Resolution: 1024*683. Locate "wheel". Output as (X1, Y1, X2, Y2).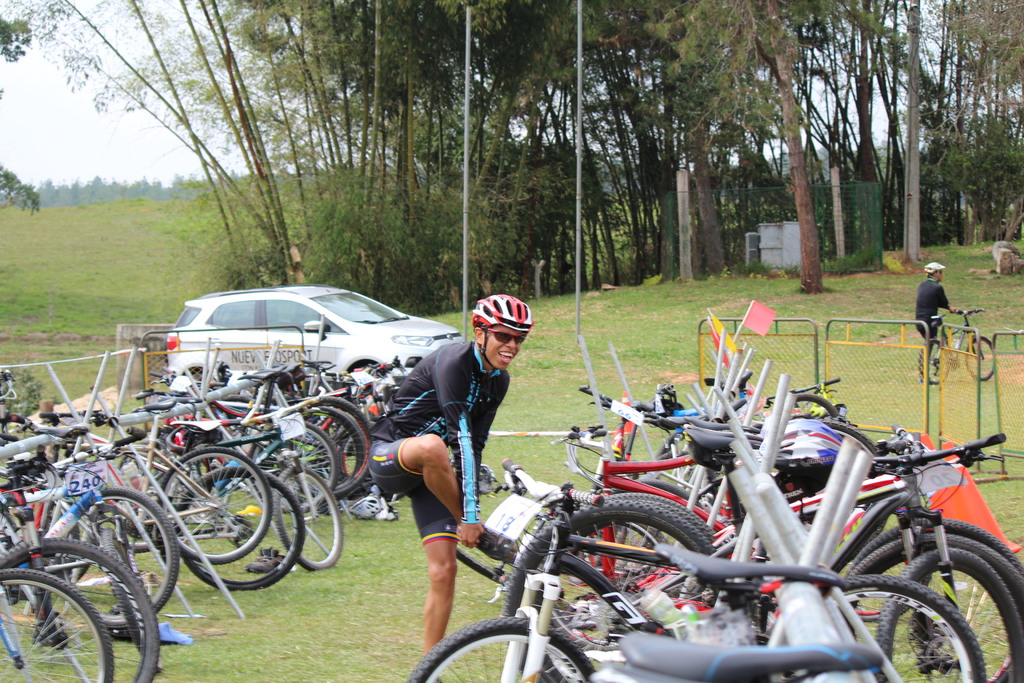
(0, 562, 113, 682).
